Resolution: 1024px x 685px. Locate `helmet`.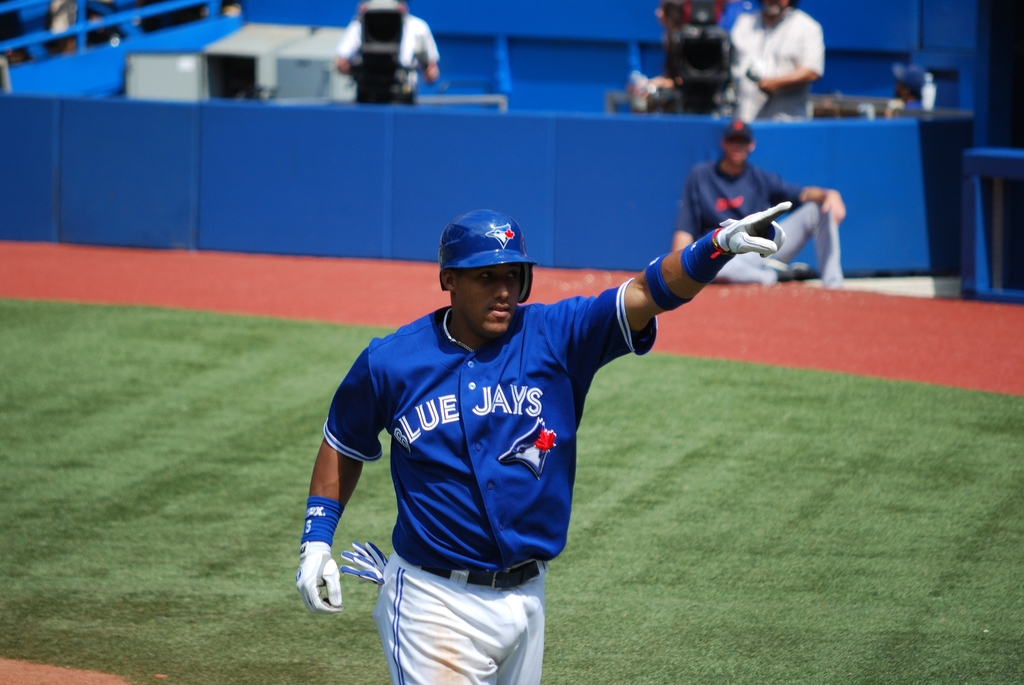
(433,203,529,331).
